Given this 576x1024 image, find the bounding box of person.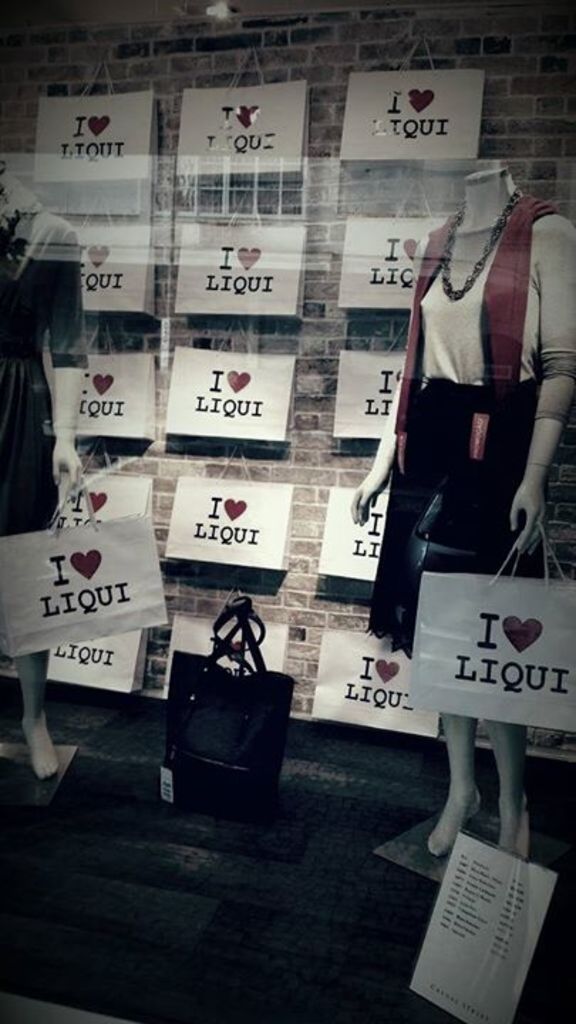
region(350, 166, 575, 862).
